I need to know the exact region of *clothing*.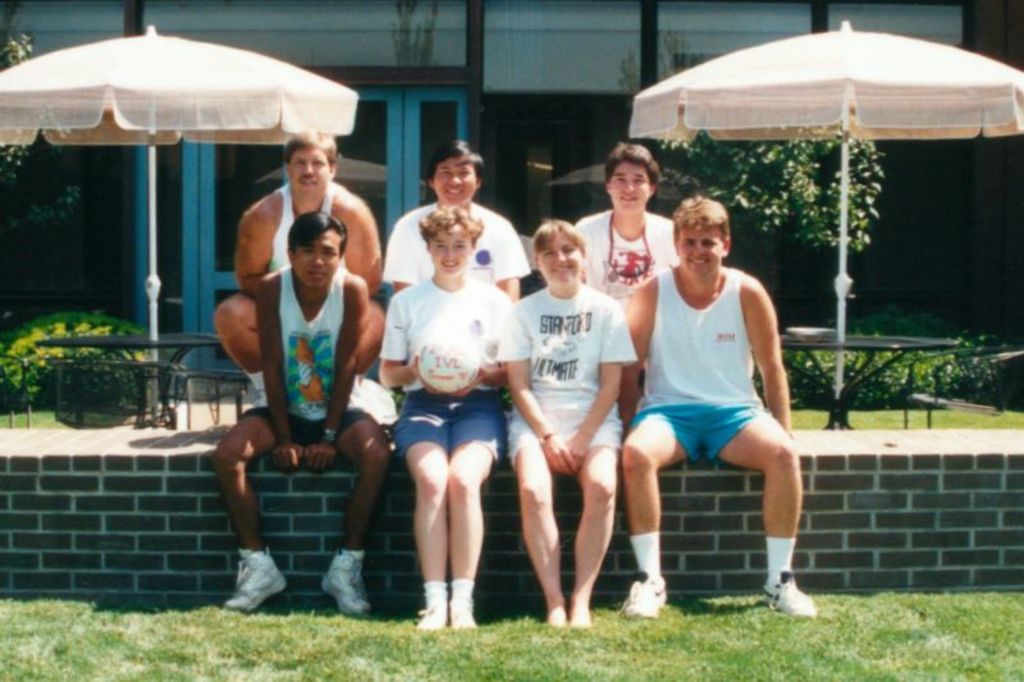
Region: {"left": 364, "top": 275, "right": 515, "bottom": 456}.
